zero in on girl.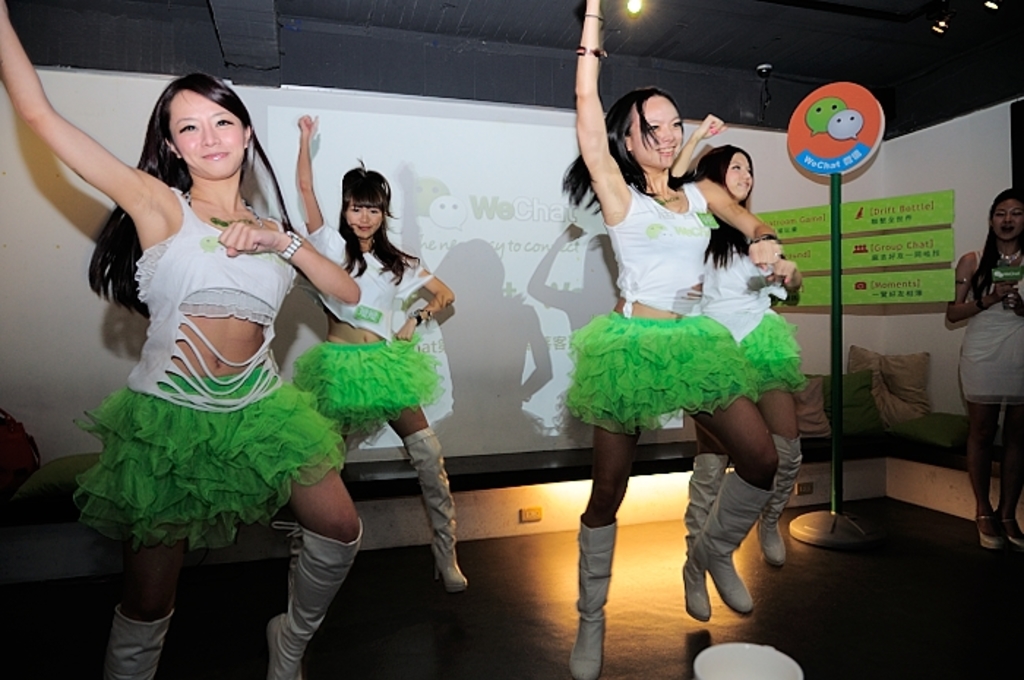
Zeroed in: select_region(295, 116, 467, 592).
